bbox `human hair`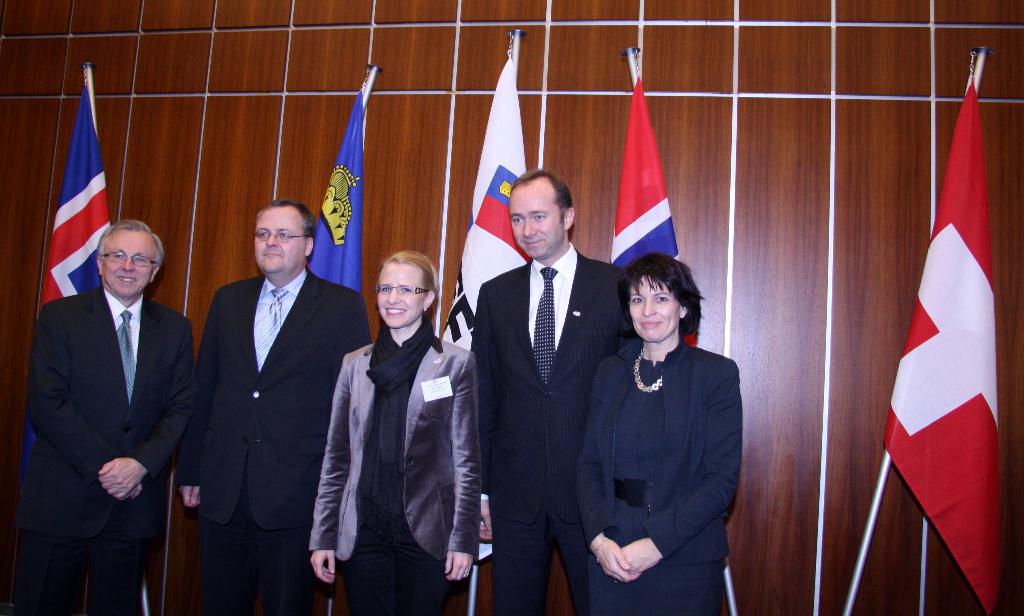
<bbox>505, 166, 572, 227</bbox>
